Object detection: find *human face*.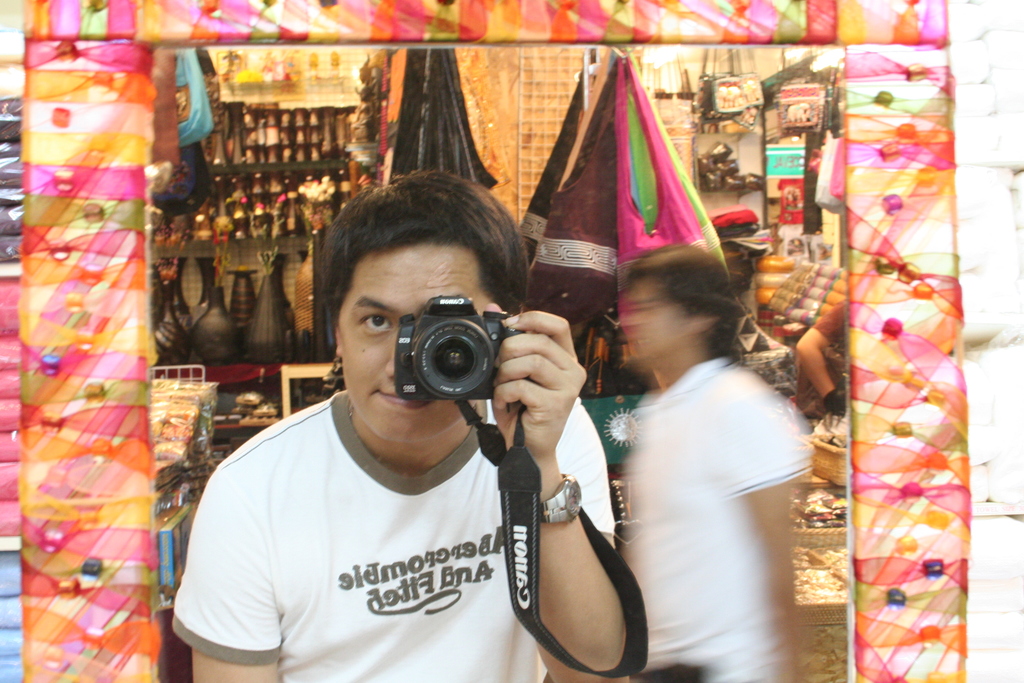
<box>335,246,490,444</box>.
